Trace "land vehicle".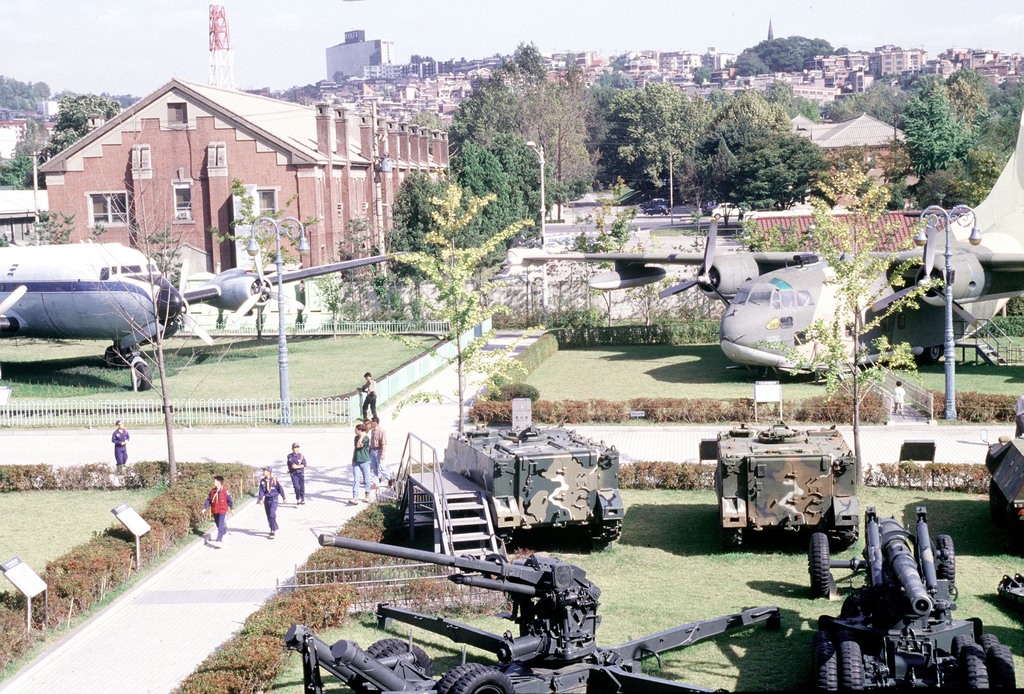
Traced to x1=814 y1=505 x2=1017 y2=693.
